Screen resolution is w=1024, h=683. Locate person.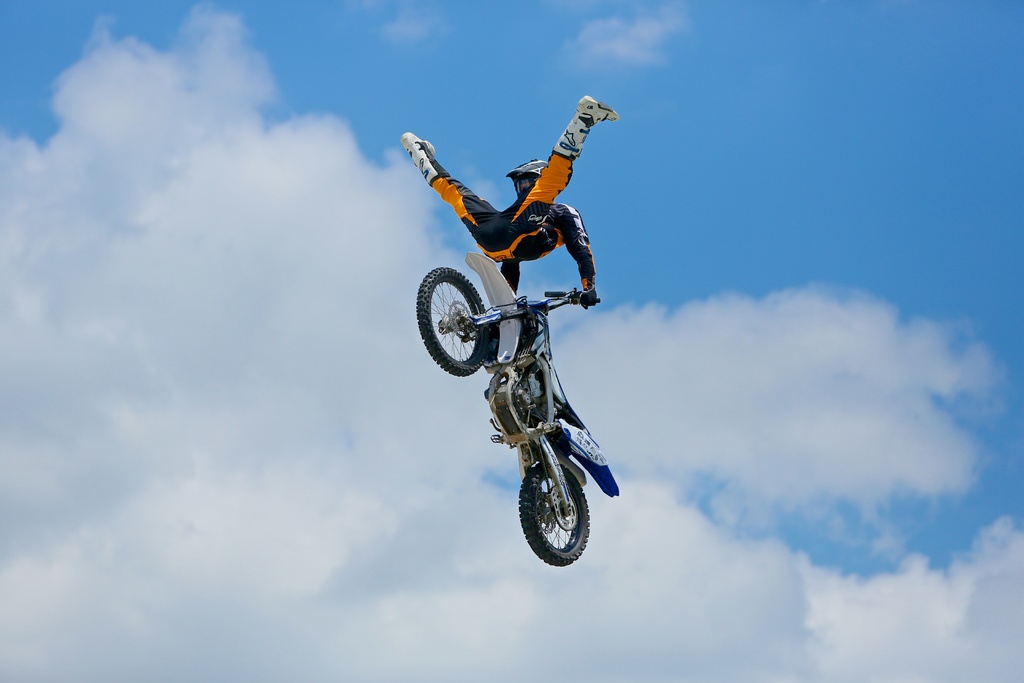
<region>410, 106, 612, 308</region>.
